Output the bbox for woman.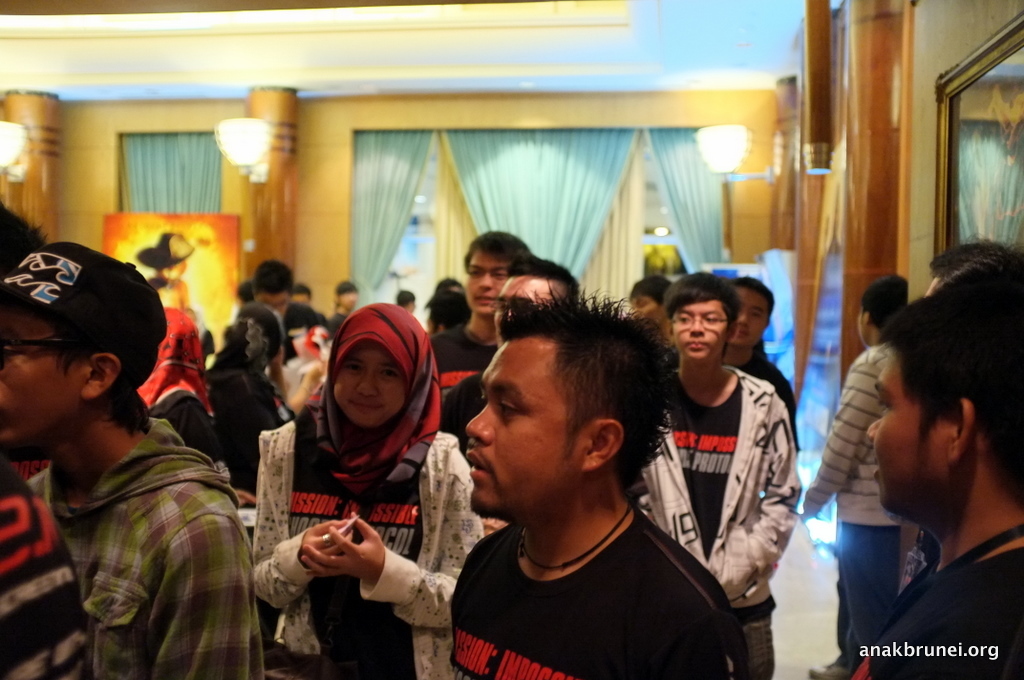
locate(207, 294, 292, 488).
